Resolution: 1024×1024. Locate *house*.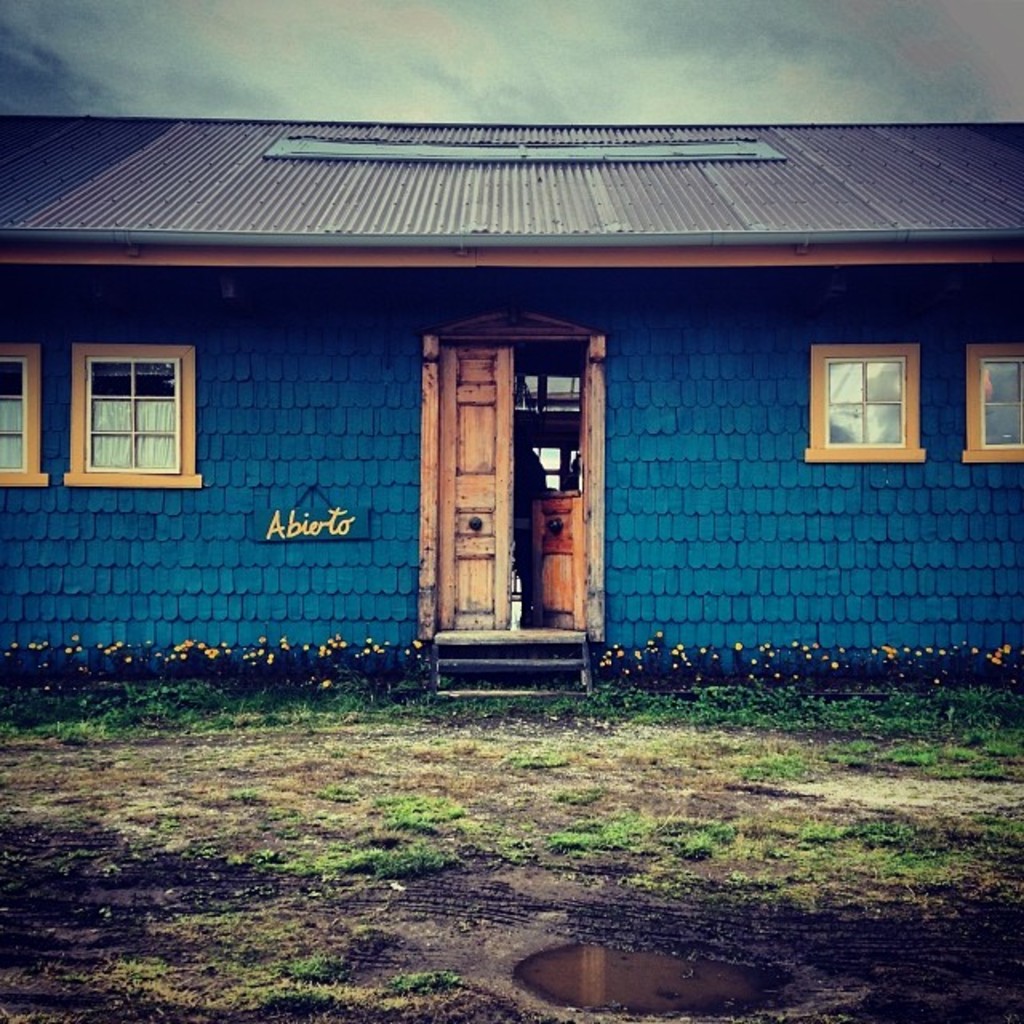
crop(0, 117, 1022, 702).
